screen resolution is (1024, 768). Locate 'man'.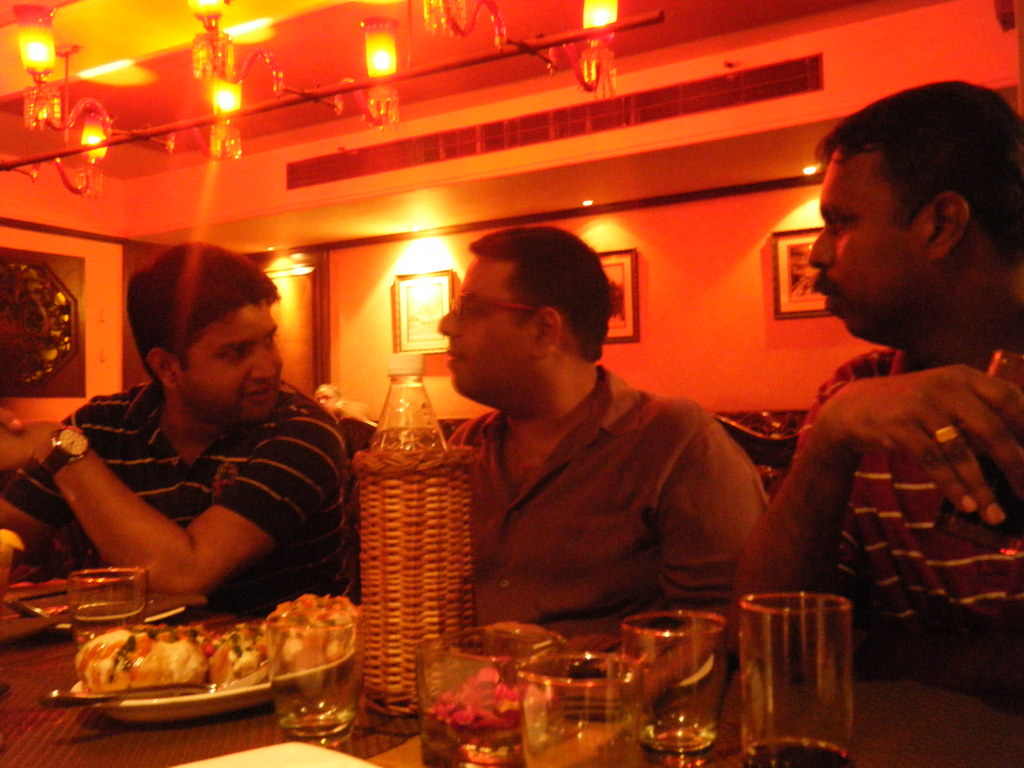
x1=30 y1=251 x2=365 y2=630.
